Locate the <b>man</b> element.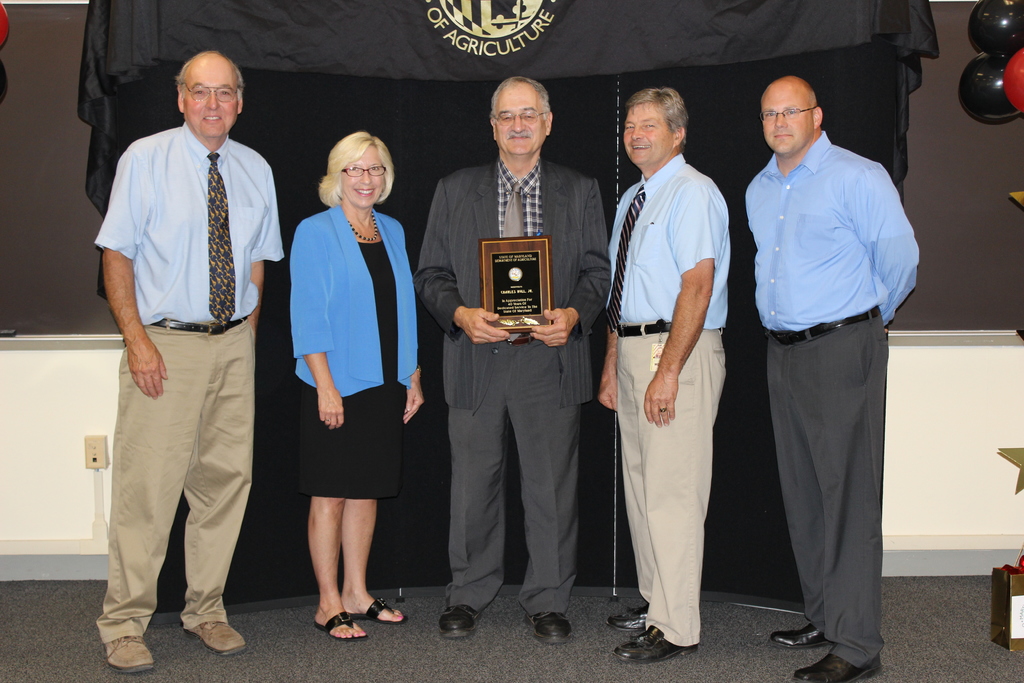
Element bbox: l=596, t=86, r=731, b=663.
